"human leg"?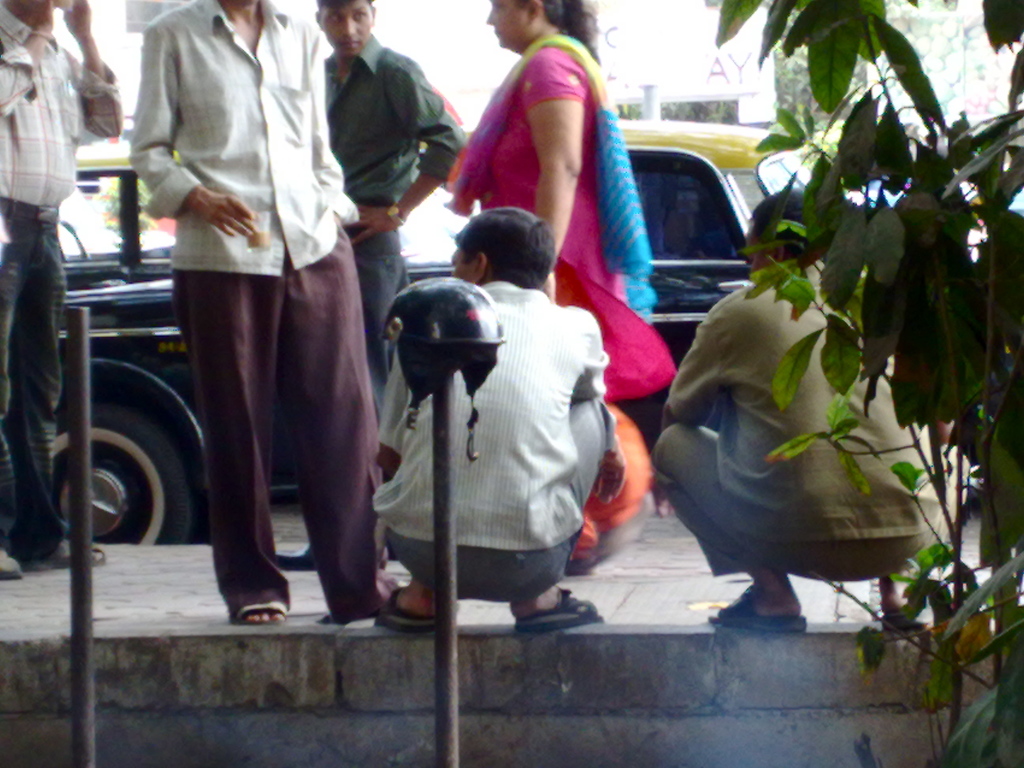
region(187, 271, 278, 623)
